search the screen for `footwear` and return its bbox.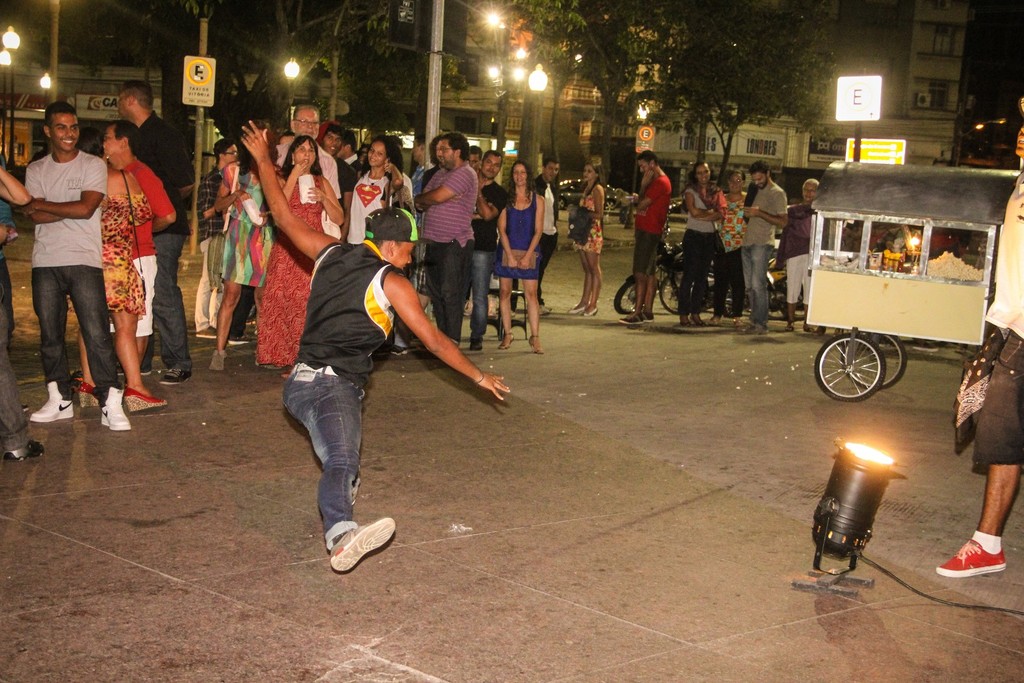
Found: [731,316,743,325].
